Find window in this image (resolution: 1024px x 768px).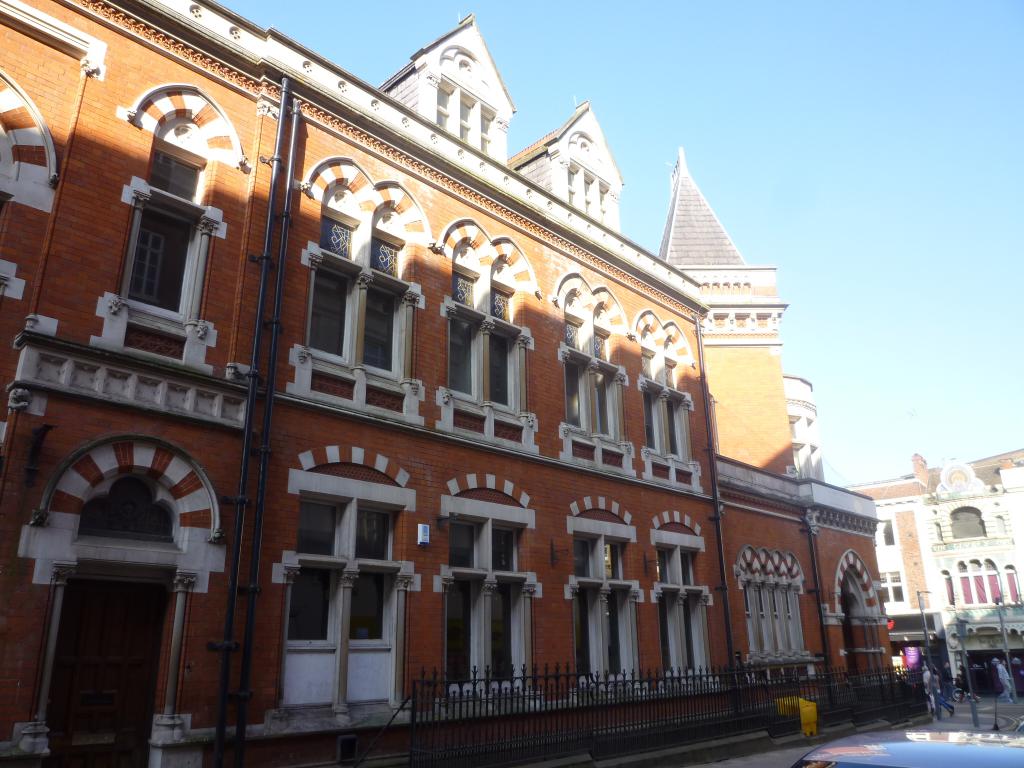
448/315/481/399.
